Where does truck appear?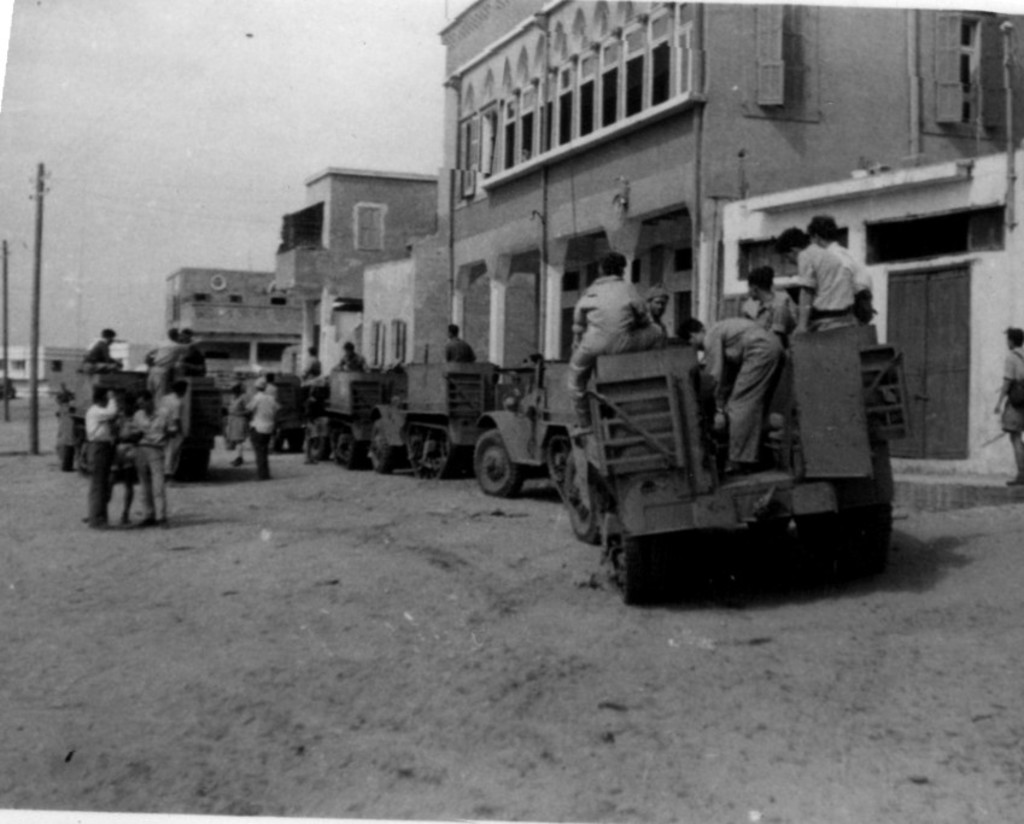
Appears at {"left": 207, "top": 357, "right": 324, "bottom": 454}.
